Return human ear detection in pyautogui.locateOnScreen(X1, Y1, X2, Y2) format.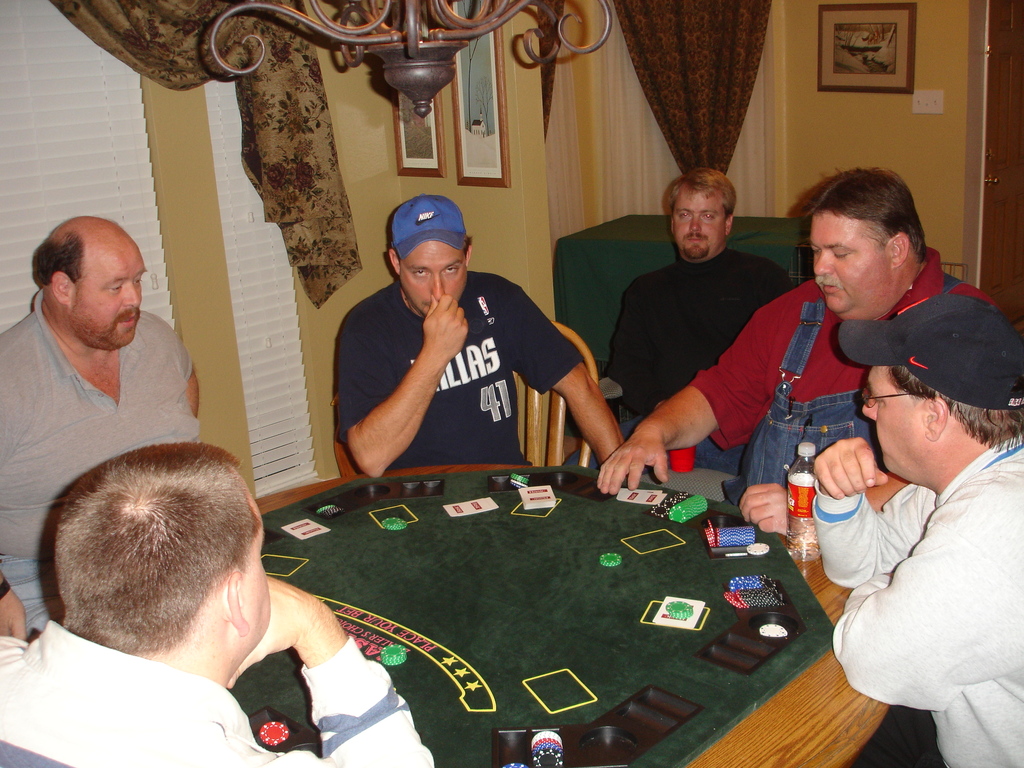
pyautogui.locateOnScreen(894, 230, 906, 265).
